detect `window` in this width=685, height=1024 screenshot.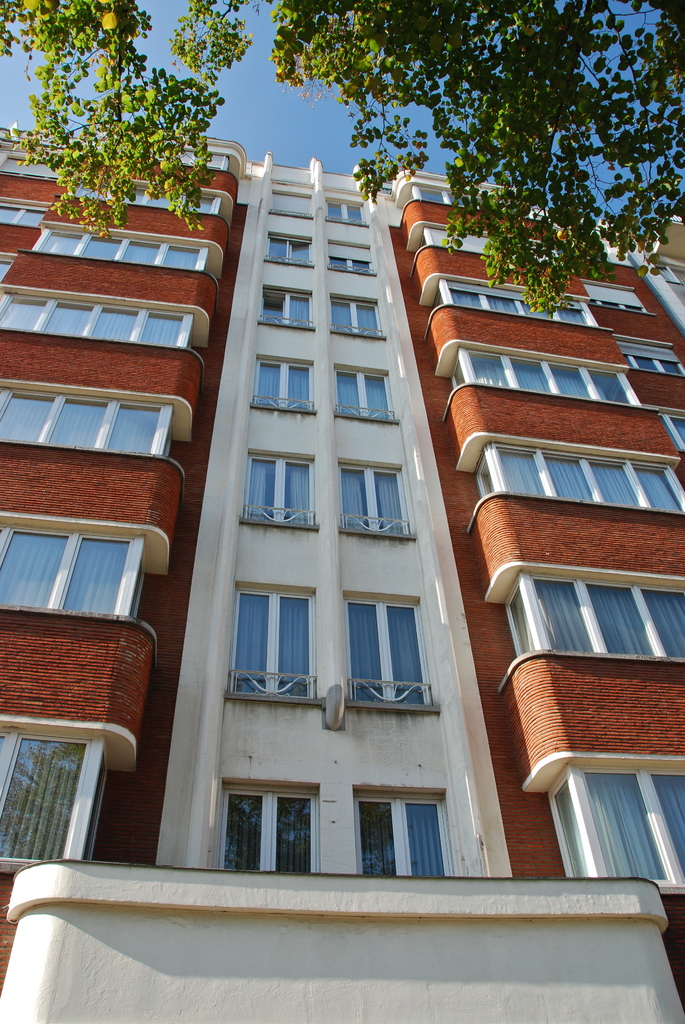
Detection: BBox(354, 785, 457, 877).
